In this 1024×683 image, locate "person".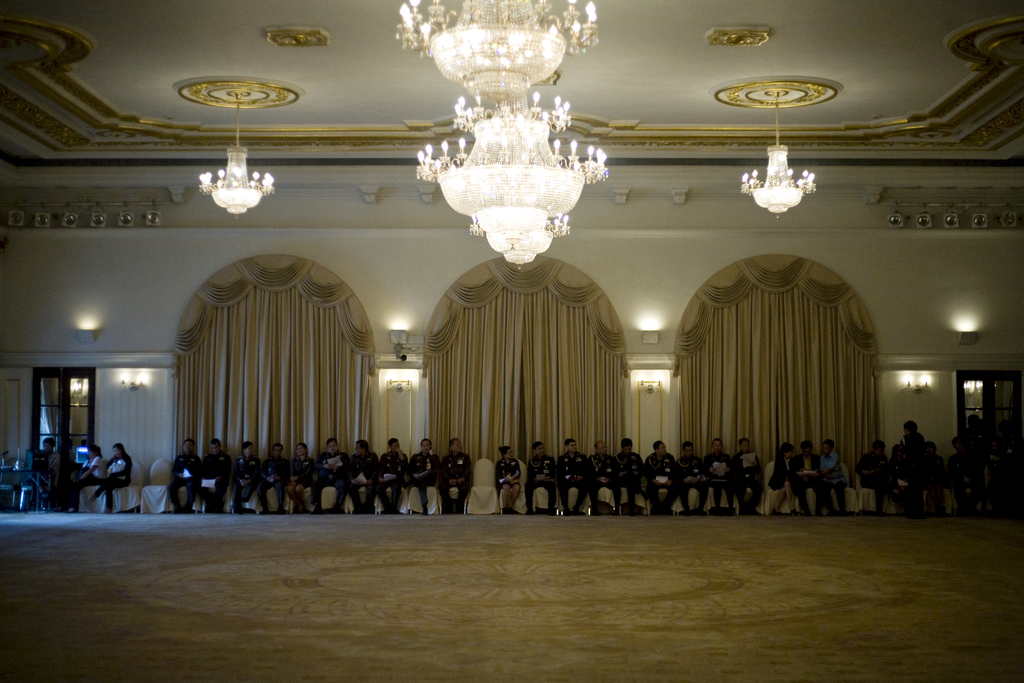
Bounding box: [643,438,678,514].
